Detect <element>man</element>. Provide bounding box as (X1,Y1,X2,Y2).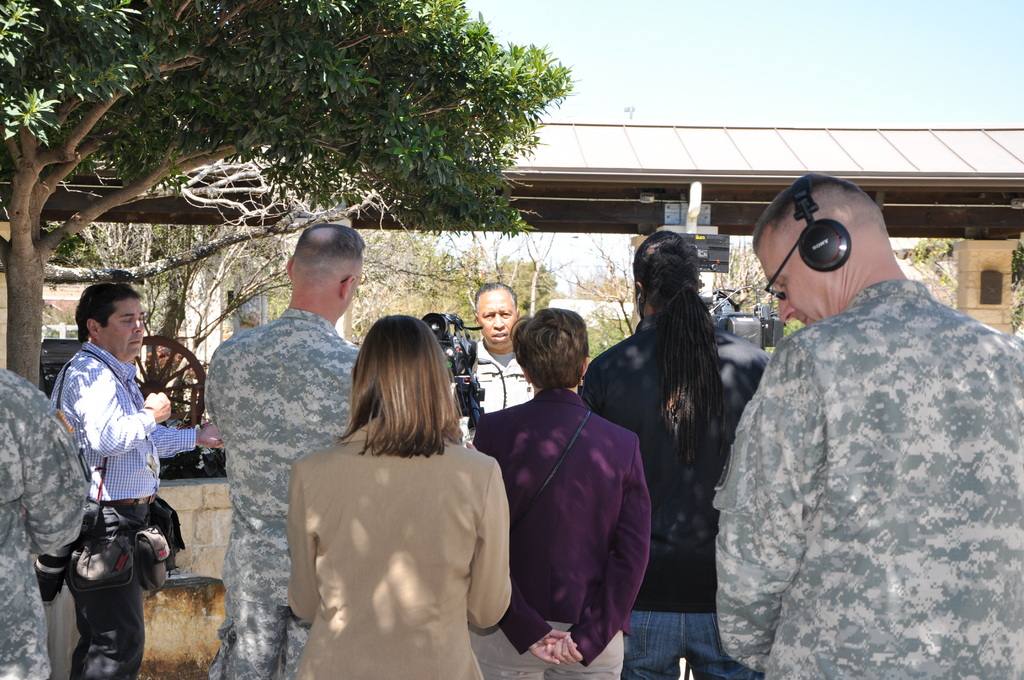
(456,284,533,448).
